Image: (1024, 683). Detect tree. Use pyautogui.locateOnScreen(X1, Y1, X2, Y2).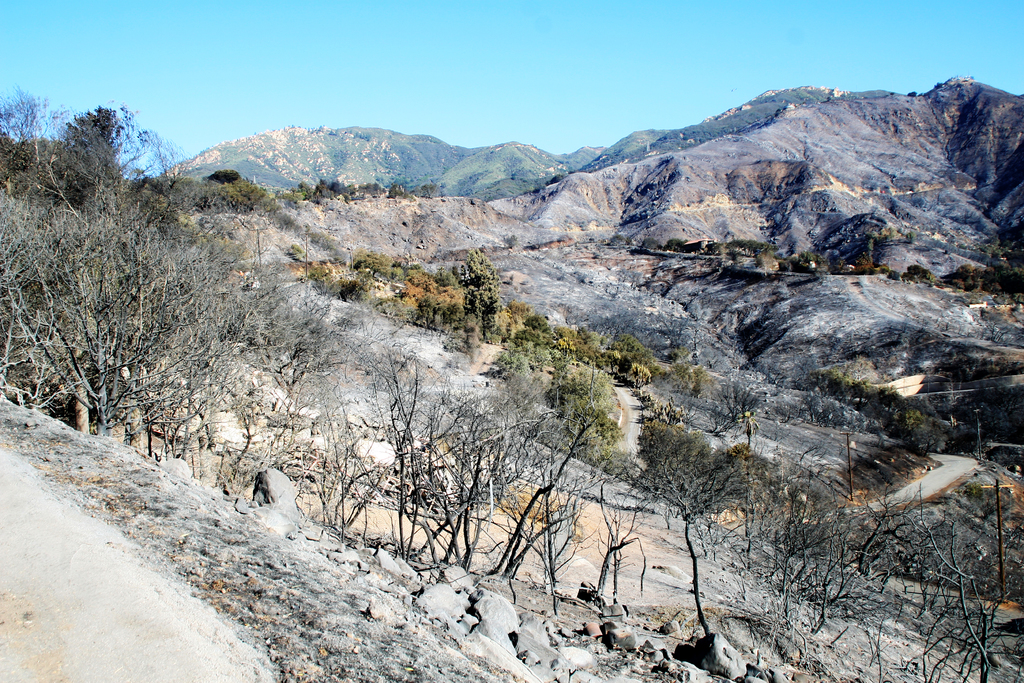
pyautogui.locateOnScreen(404, 284, 442, 334).
